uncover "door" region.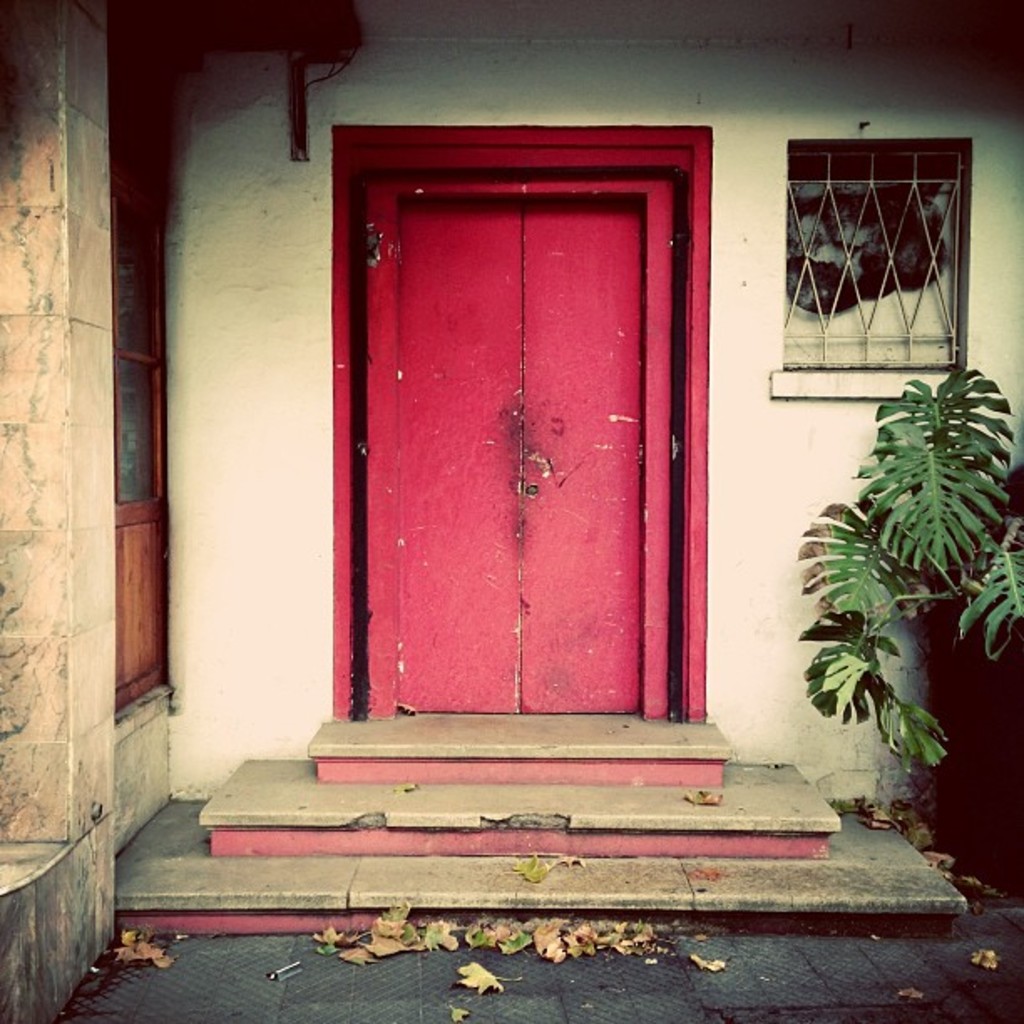
Uncovered: (303,122,731,801).
